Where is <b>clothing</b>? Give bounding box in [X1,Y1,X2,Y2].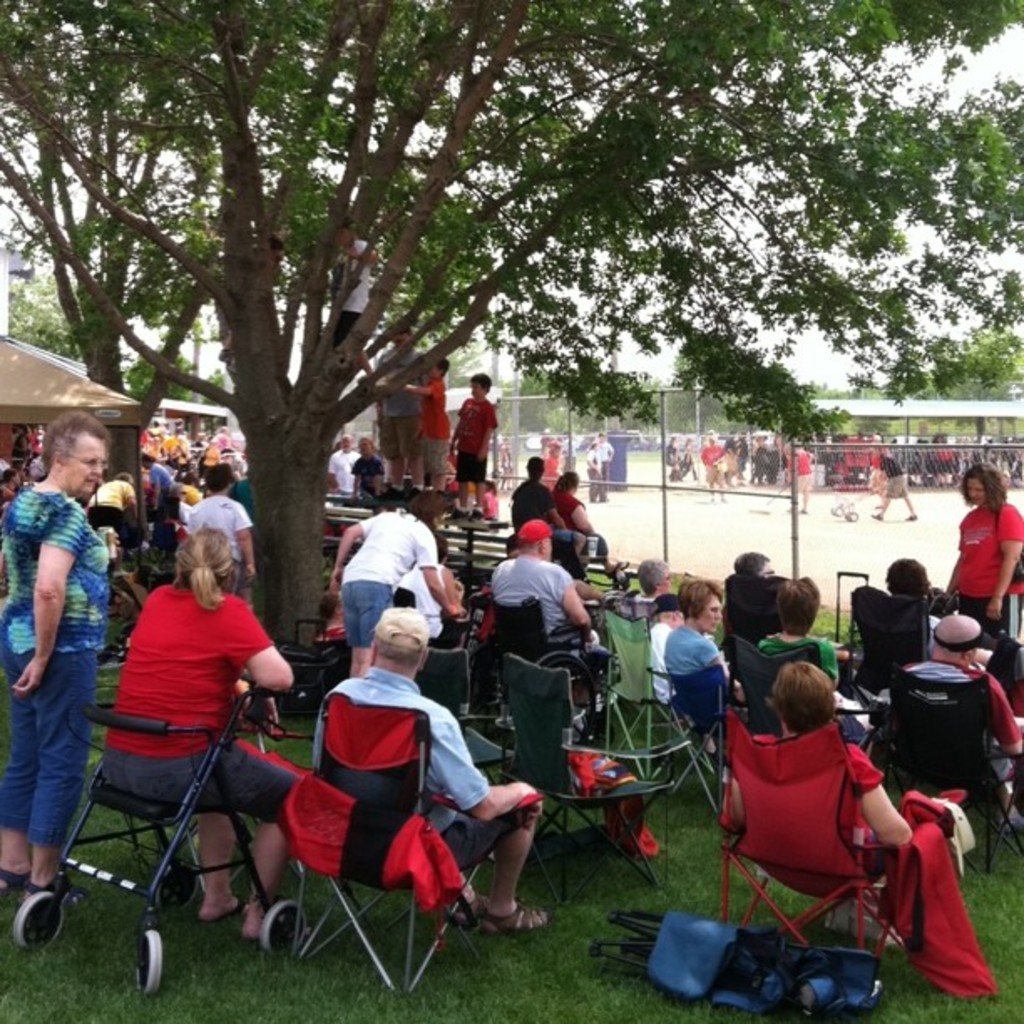
[453,393,499,485].
